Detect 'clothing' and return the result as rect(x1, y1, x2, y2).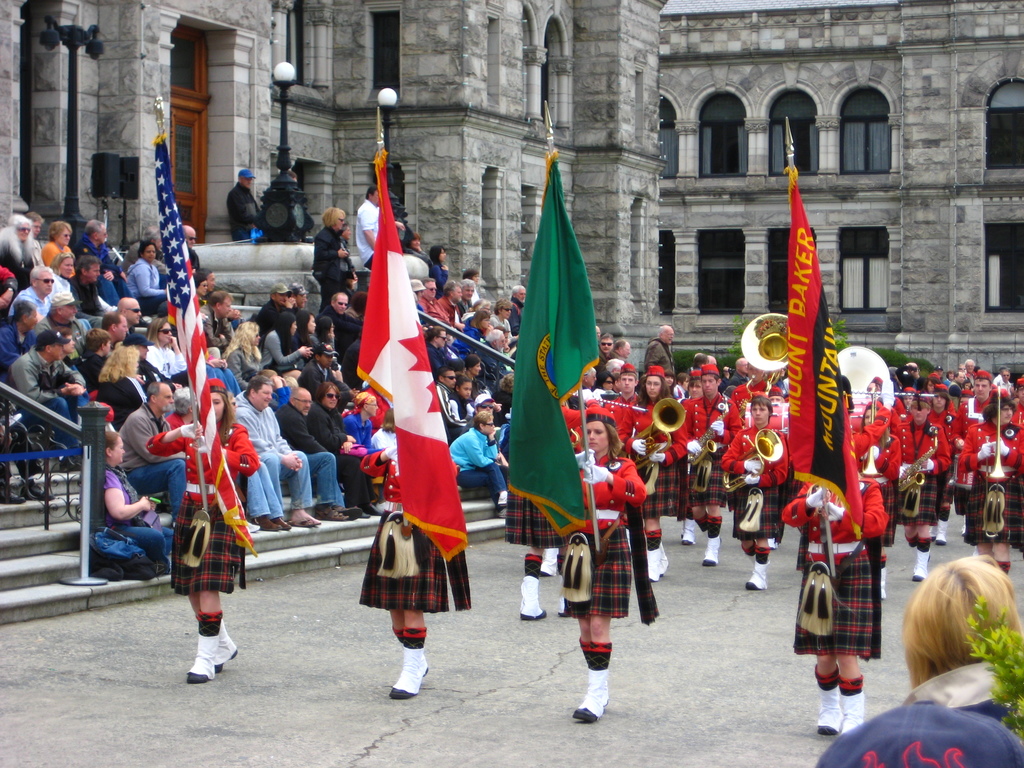
rect(488, 310, 511, 339).
